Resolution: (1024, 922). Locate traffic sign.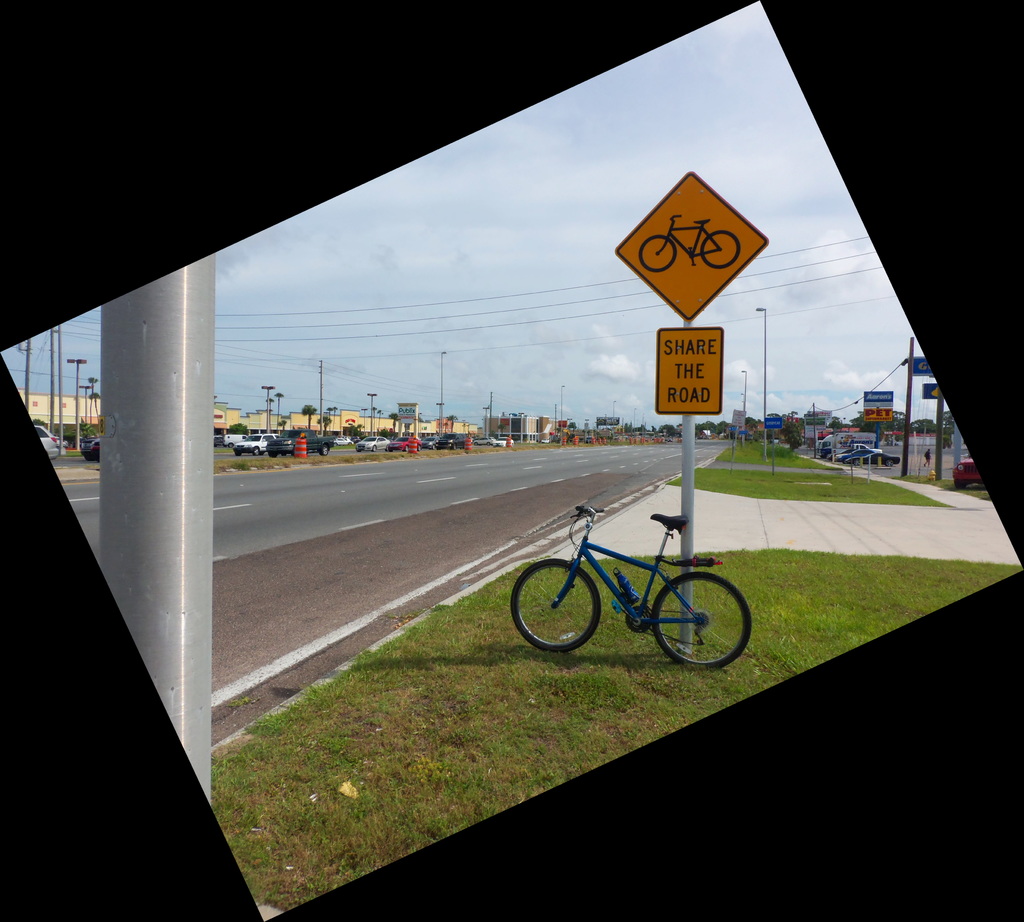
region(908, 355, 938, 373).
